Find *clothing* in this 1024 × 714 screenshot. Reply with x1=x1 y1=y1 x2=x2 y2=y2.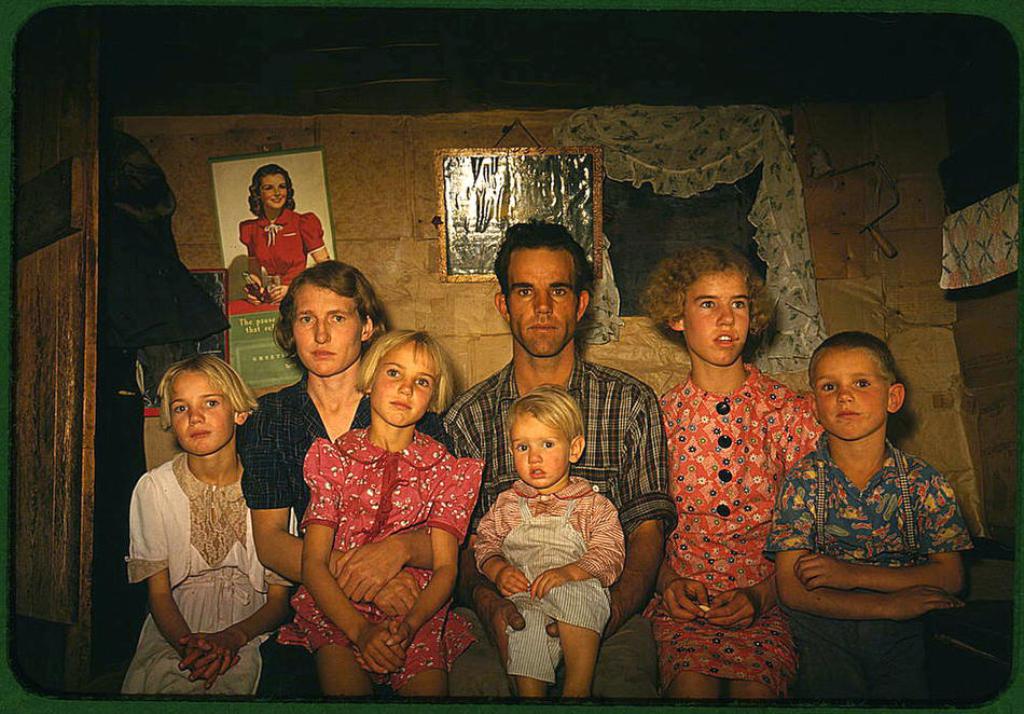
x1=230 y1=370 x2=445 y2=537.
